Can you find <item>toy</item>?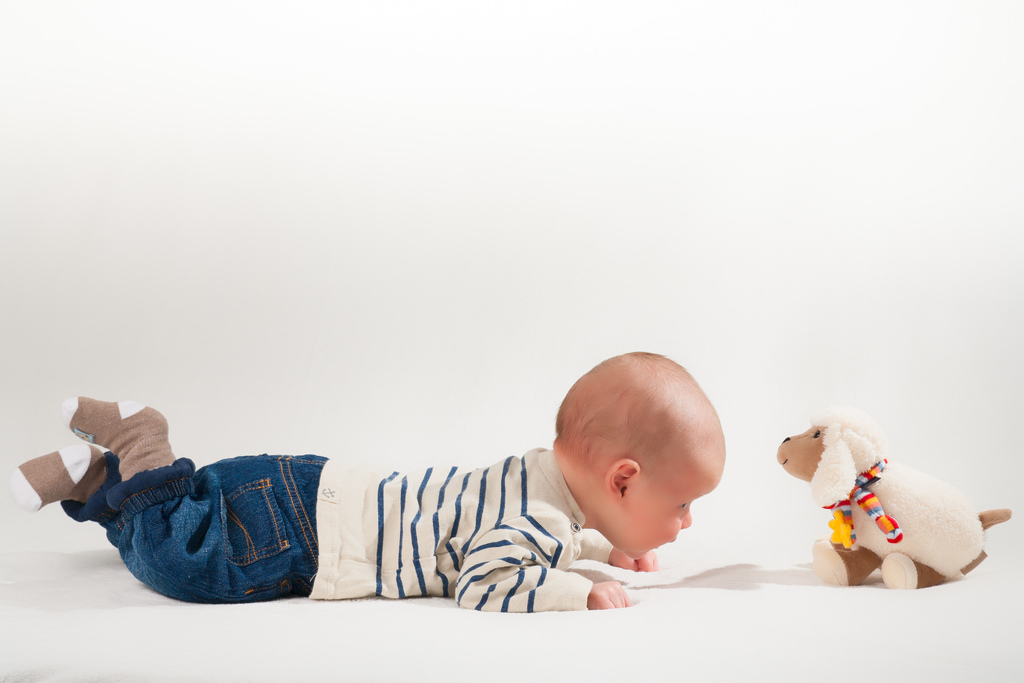
Yes, bounding box: <bbox>786, 413, 973, 588</bbox>.
